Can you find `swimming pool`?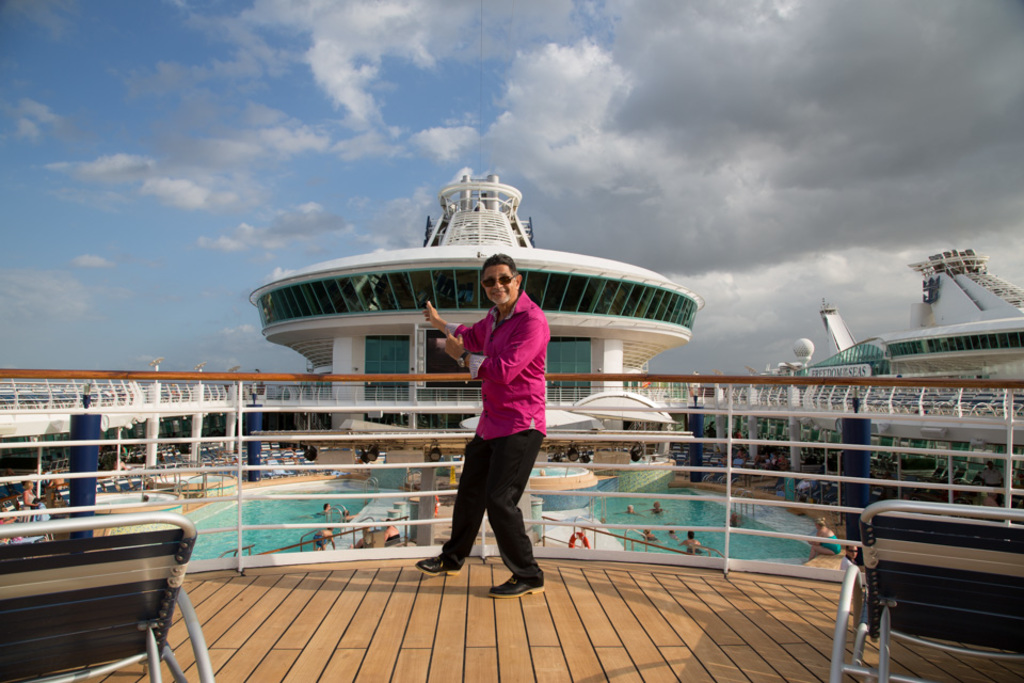
Yes, bounding box: (192,479,812,558).
